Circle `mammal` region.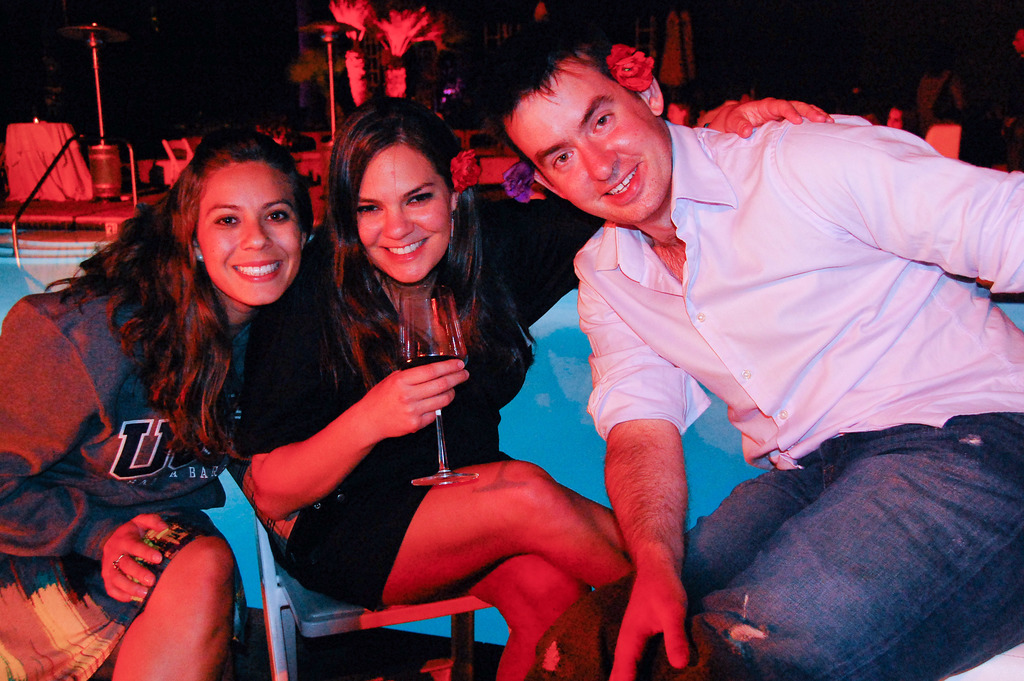
Region: [229, 95, 833, 680].
